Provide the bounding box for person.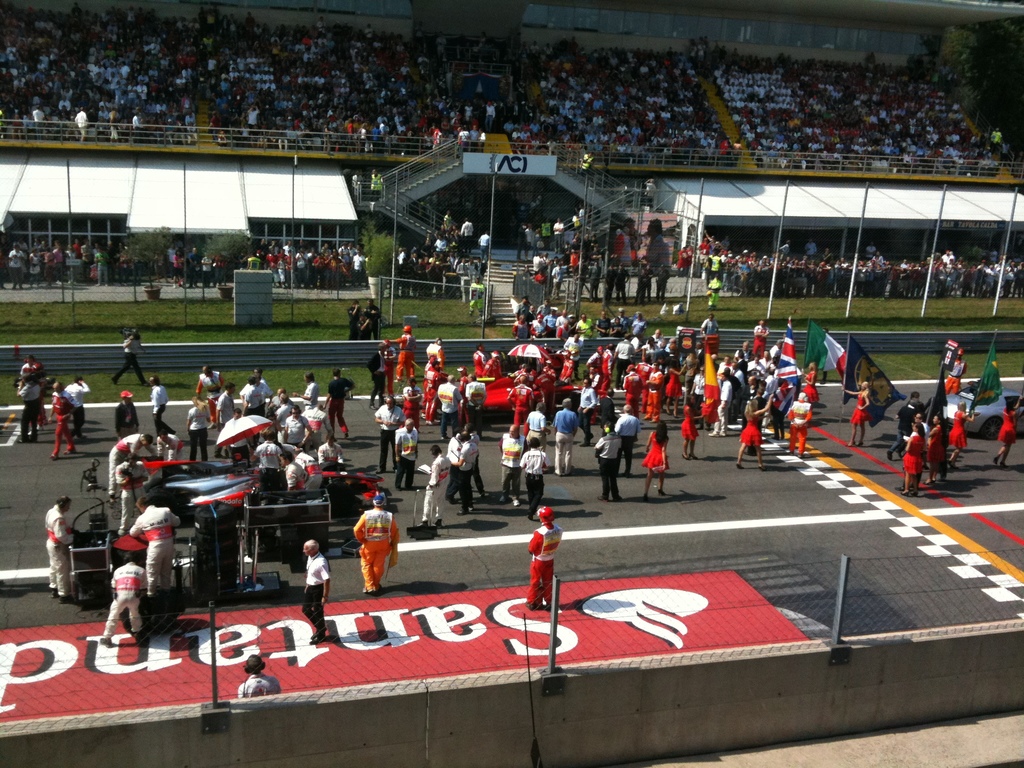
rect(234, 654, 282, 694).
